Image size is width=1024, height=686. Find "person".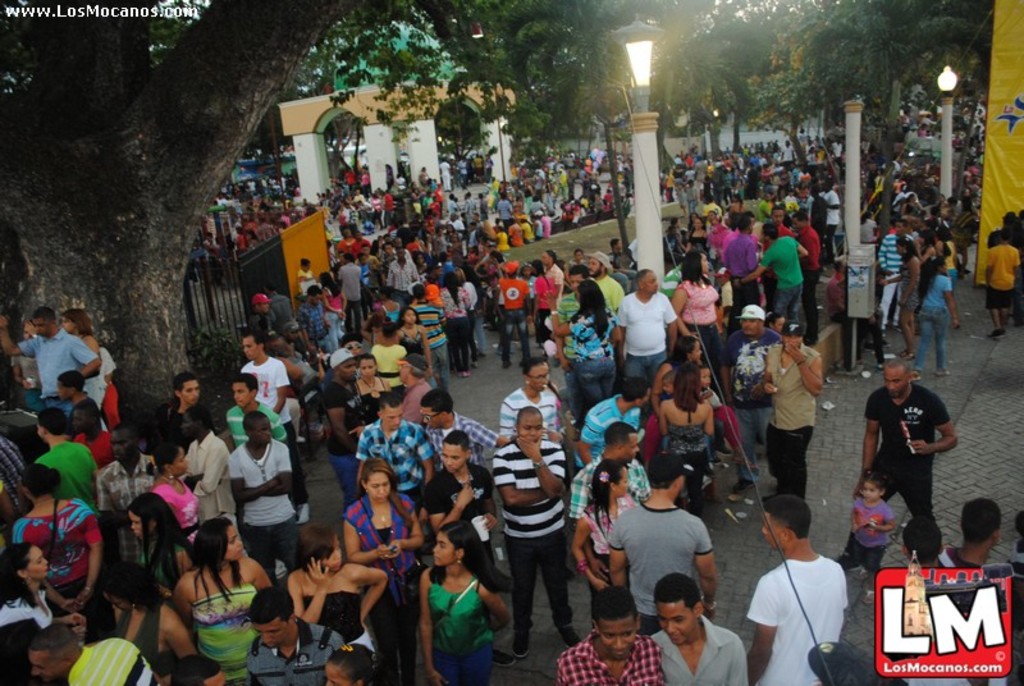
crop(297, 287, 325, 348).
